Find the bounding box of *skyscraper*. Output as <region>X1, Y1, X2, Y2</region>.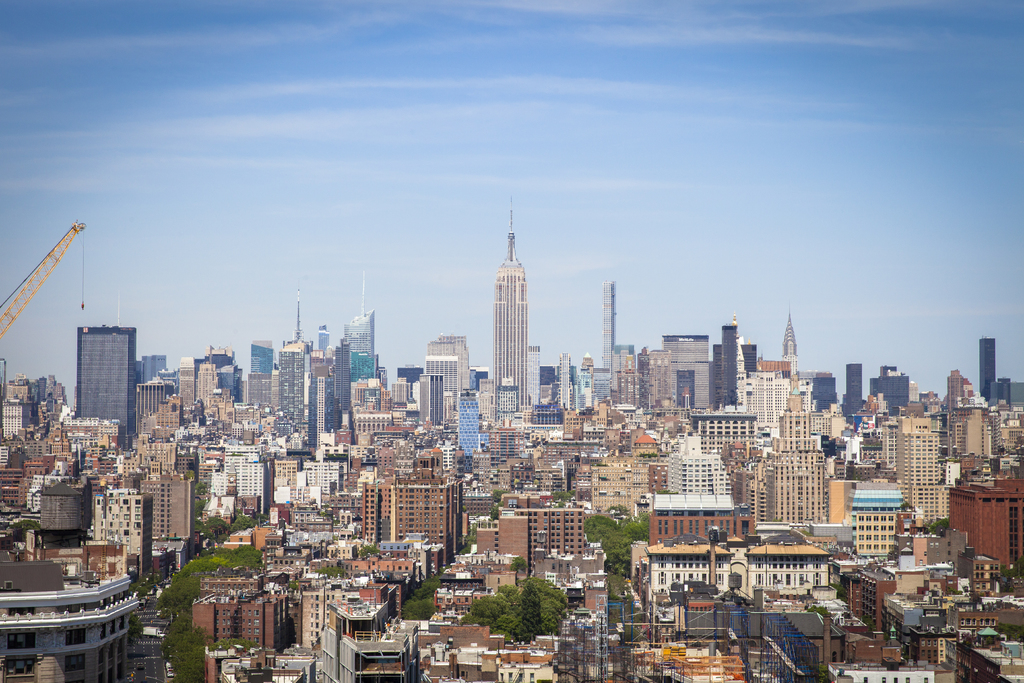
<region>244, 335, 268, 422</region>.
